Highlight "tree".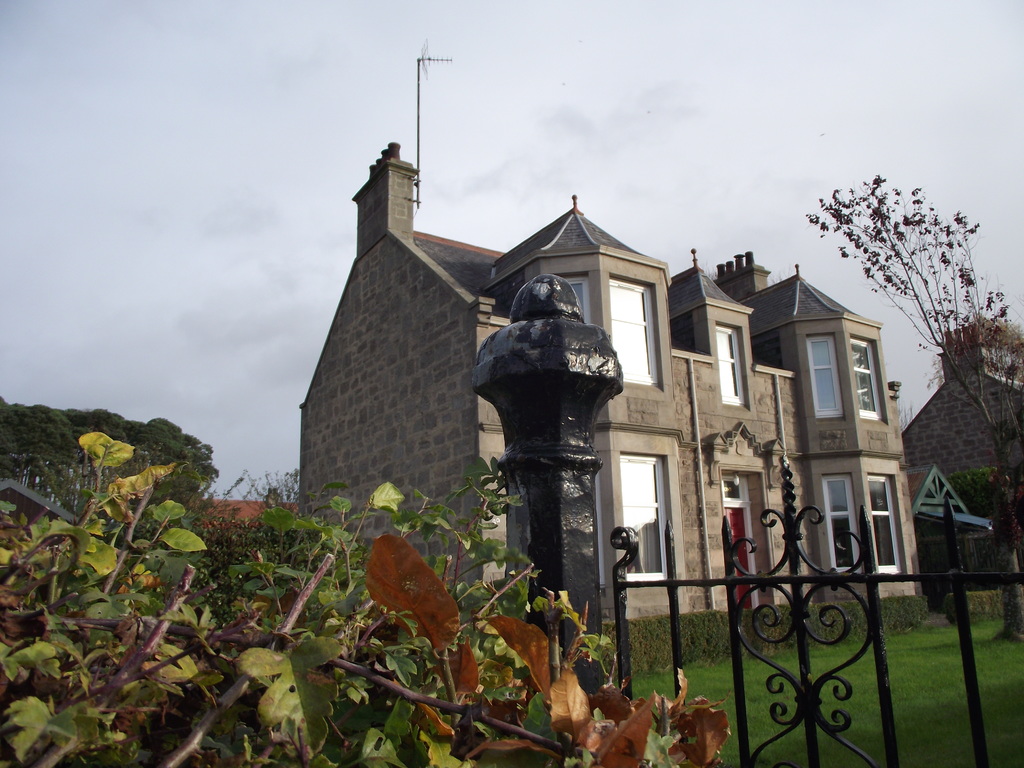
Highlighted region: {"left": 0, "top": 431, "right": 733, "bottom": 767}.
